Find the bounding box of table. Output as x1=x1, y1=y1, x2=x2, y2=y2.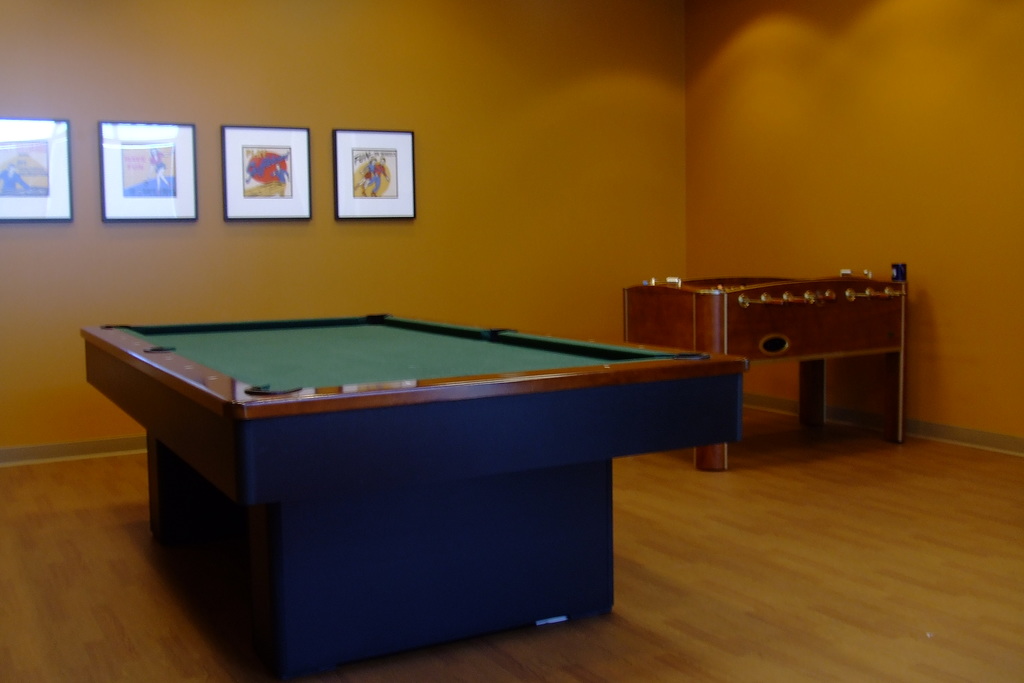
x1=83, y1=311, x2=741, y2=673.
